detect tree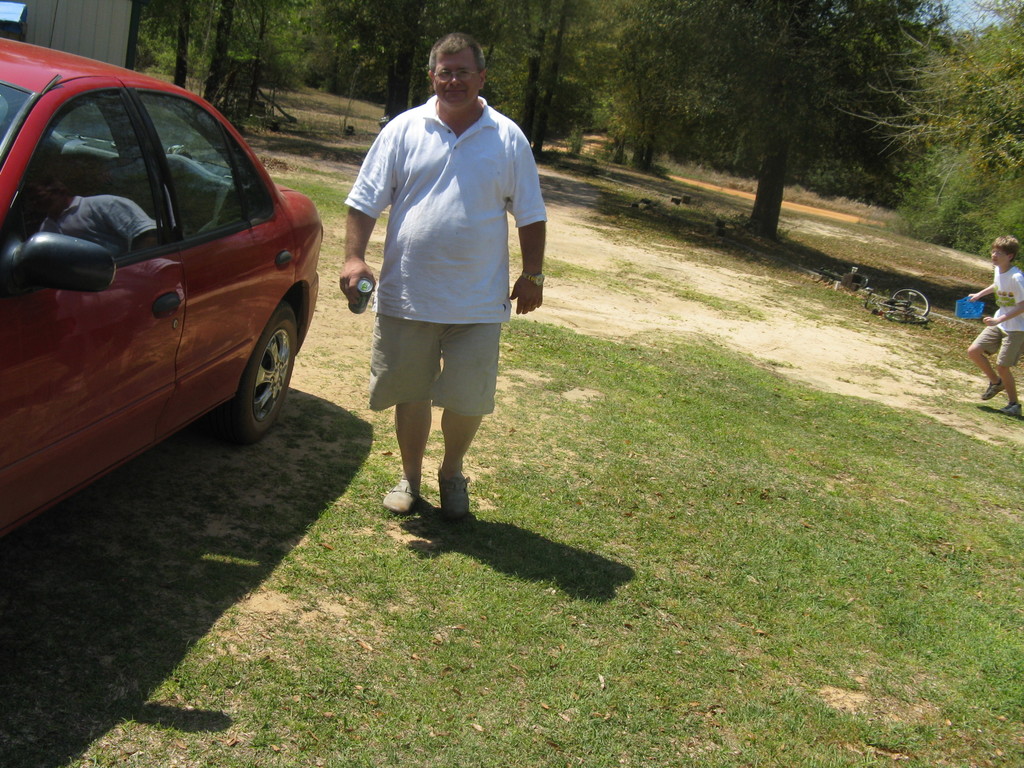
select_region(257, 0, 554, 168)
